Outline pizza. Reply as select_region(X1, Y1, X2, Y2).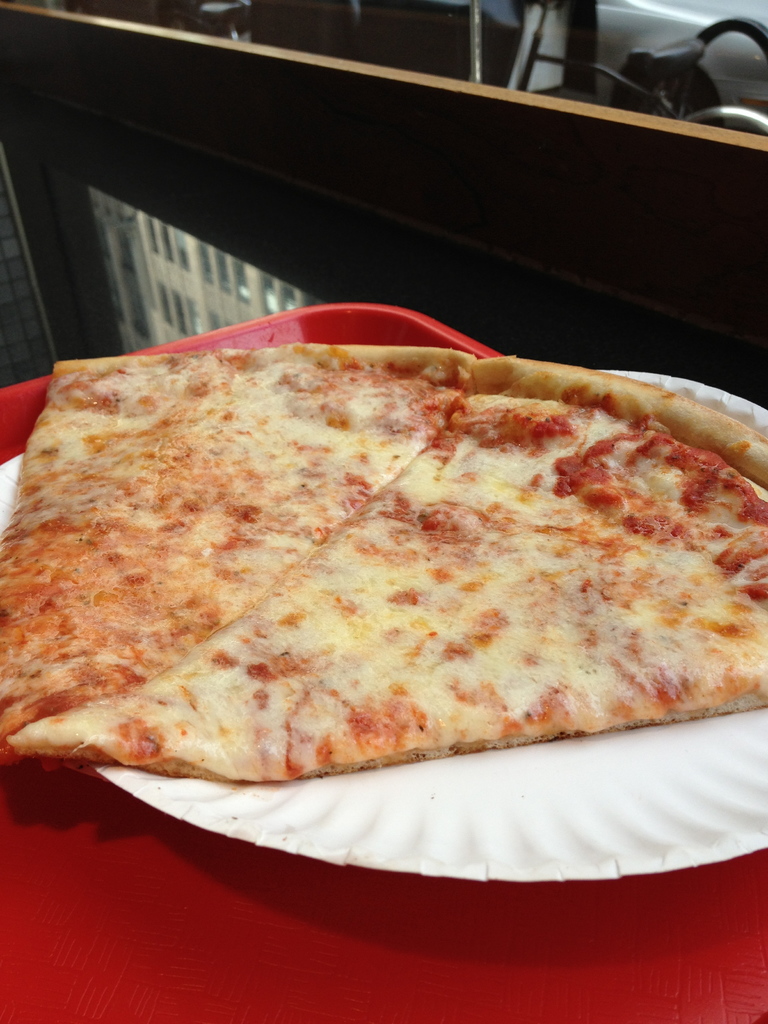
select_region(12, 365, 767, 790).
